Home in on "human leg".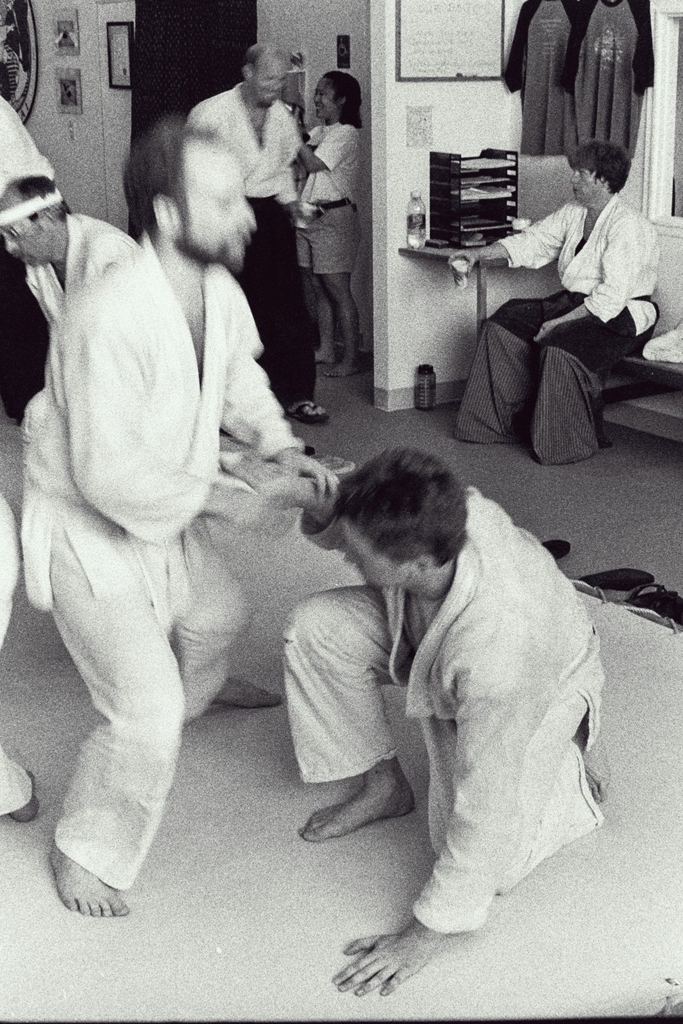
Homed in at 460/300/585/440.
